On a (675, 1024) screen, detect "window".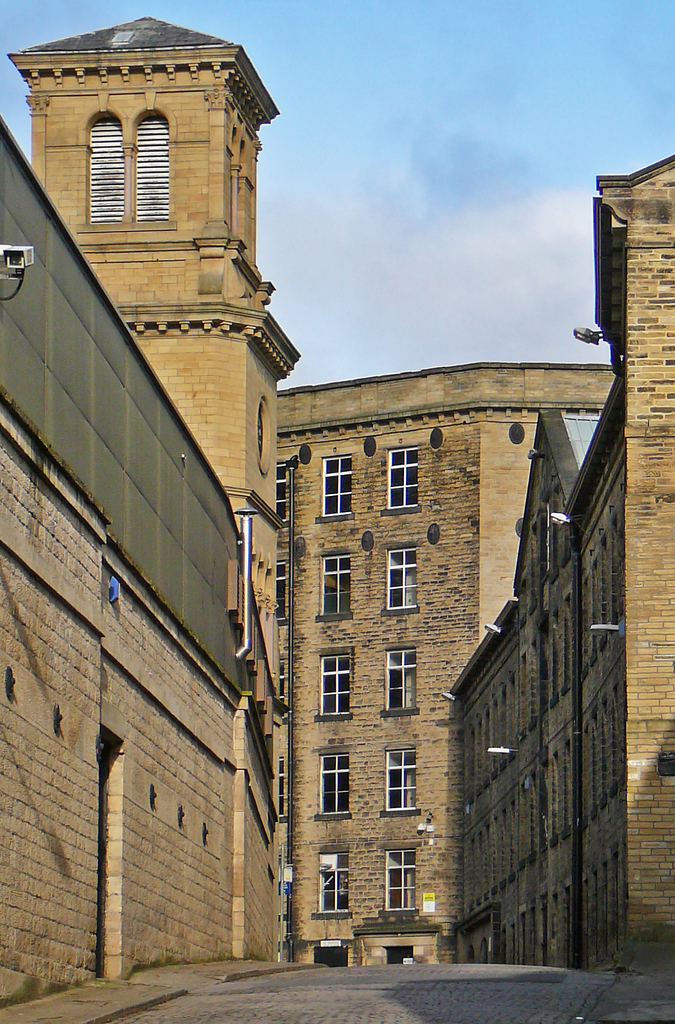
left=273, top=455, right=295, bottom=523.
